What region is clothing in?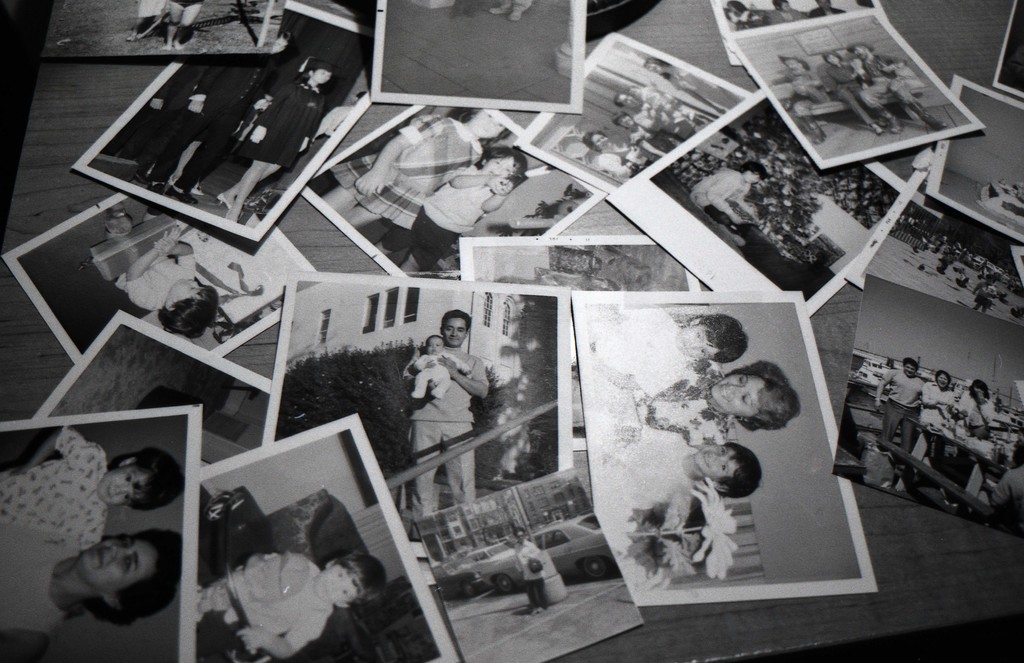
bbox(206, 556, 339, 661).
